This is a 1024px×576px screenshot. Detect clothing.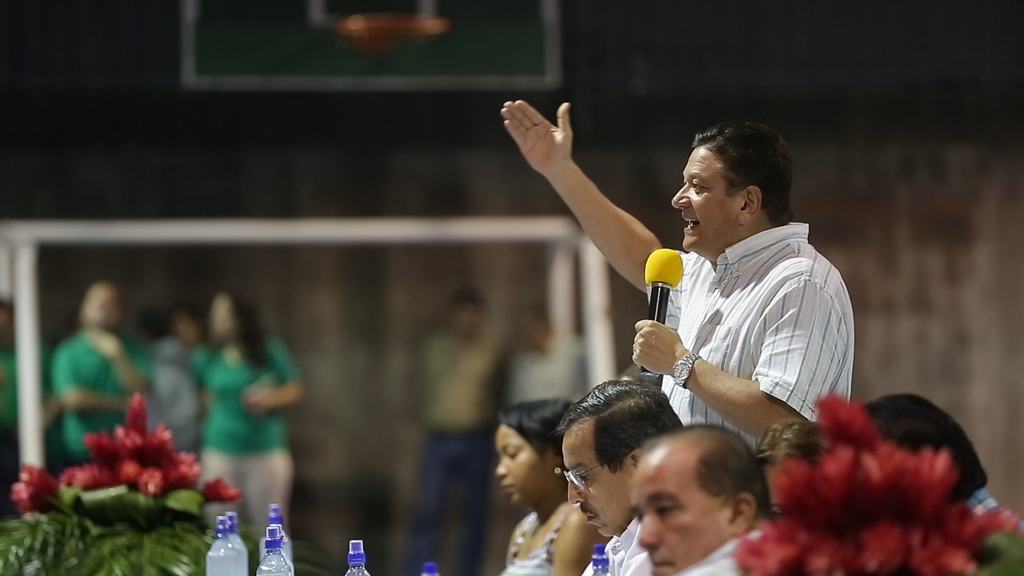
<box>189,346,299,538</box>.
